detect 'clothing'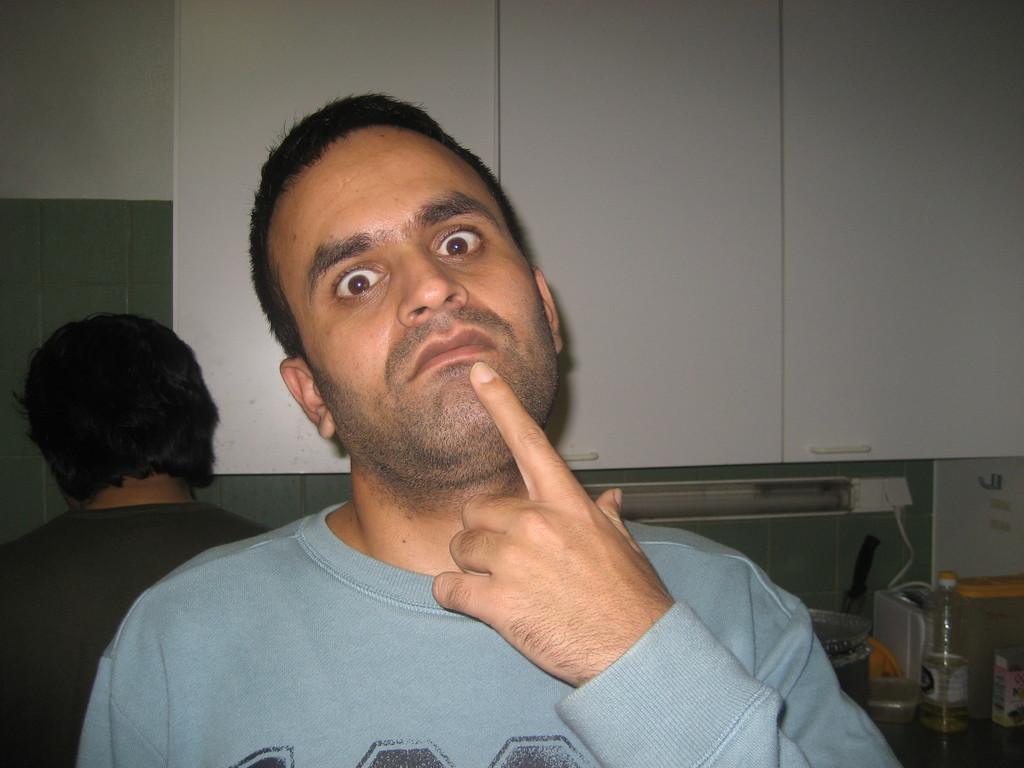
x1=73 y1=498 x2=902 y2=767
